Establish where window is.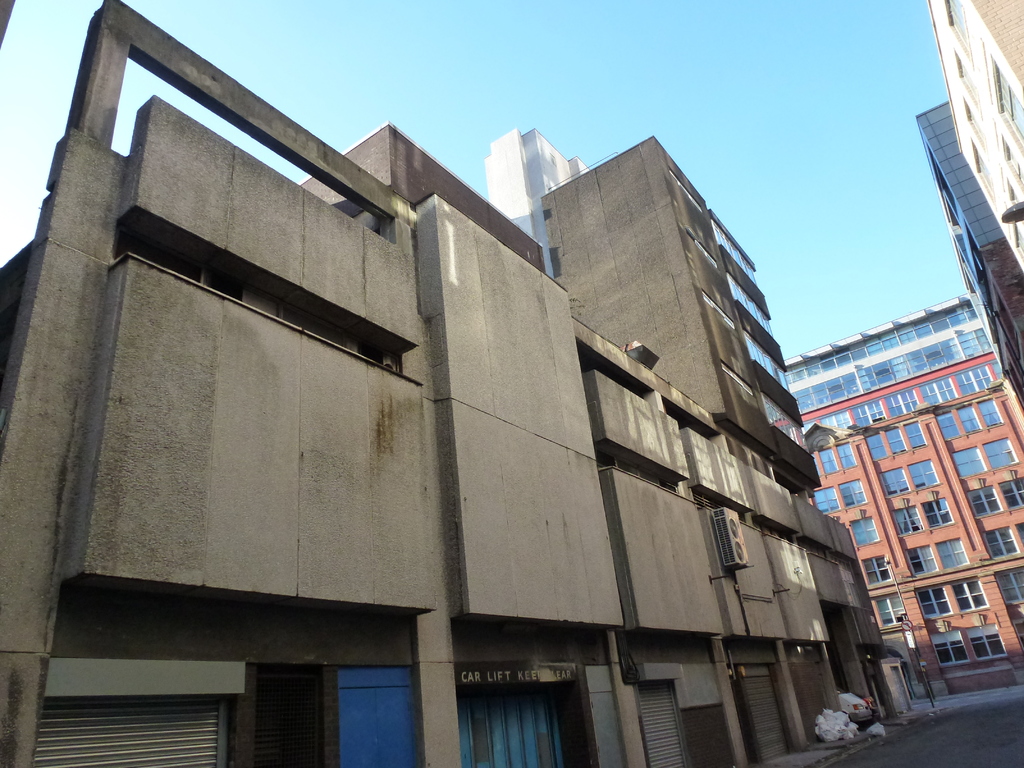
Established at box(934, 630, 972, 669).
